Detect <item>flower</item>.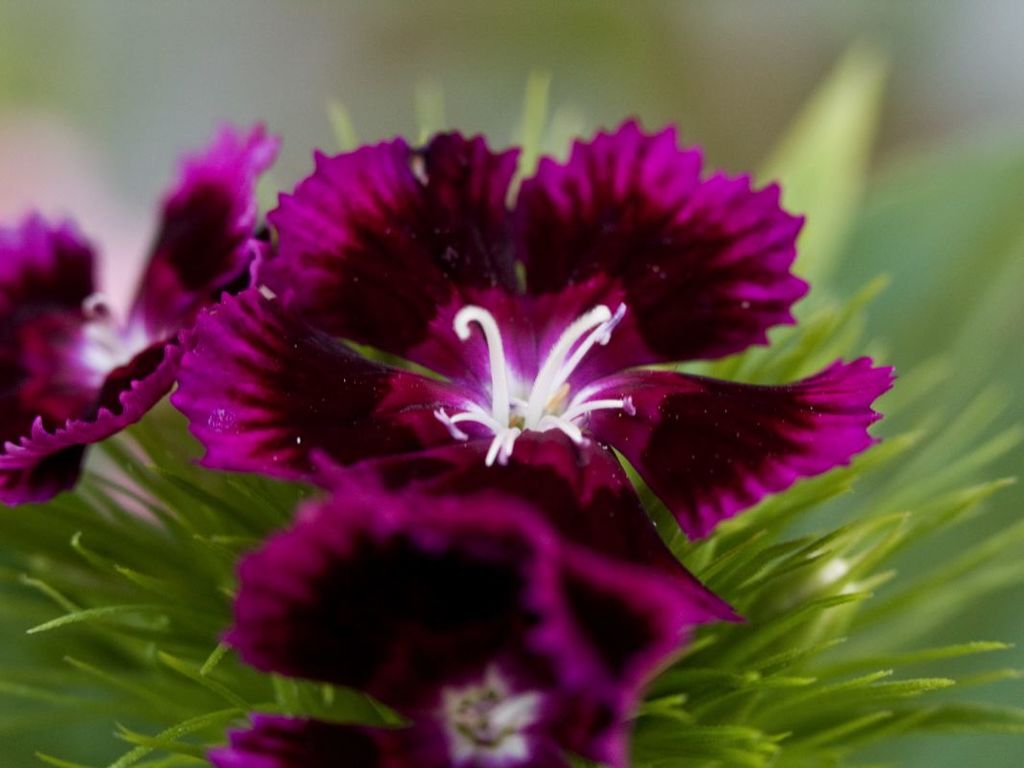
Detected at bbox=[142, 94, 872, 588].
